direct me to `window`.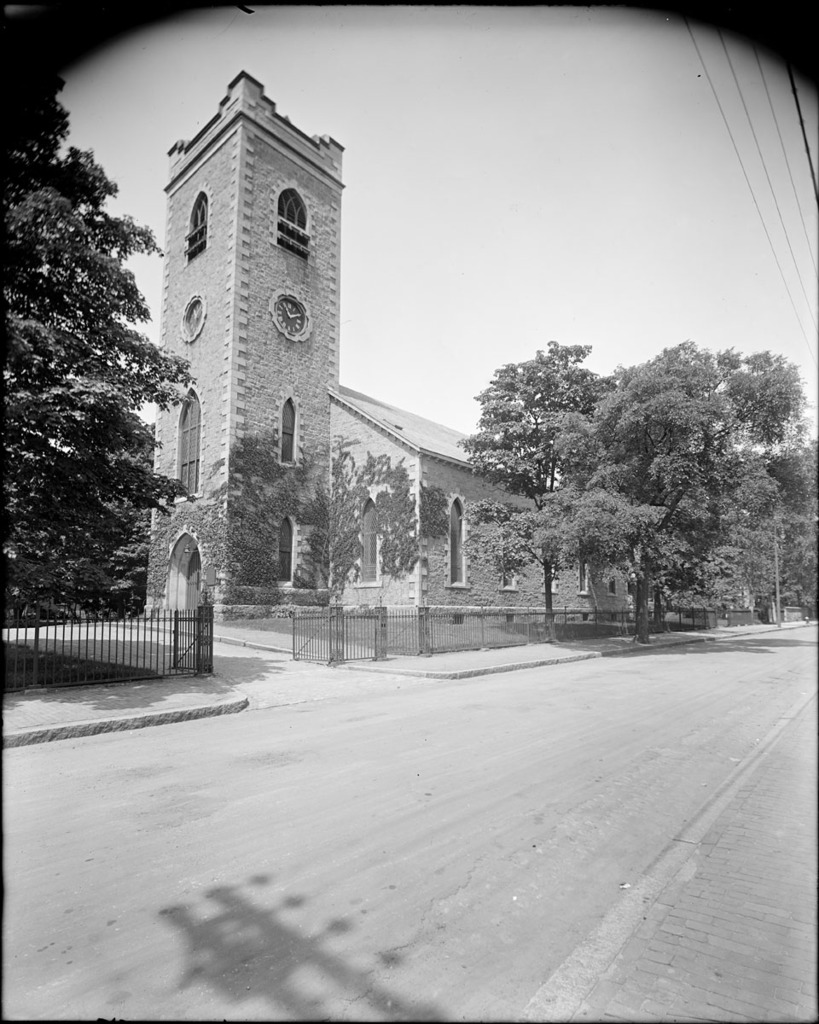
Direction: region(268, 505, 296, 590).
